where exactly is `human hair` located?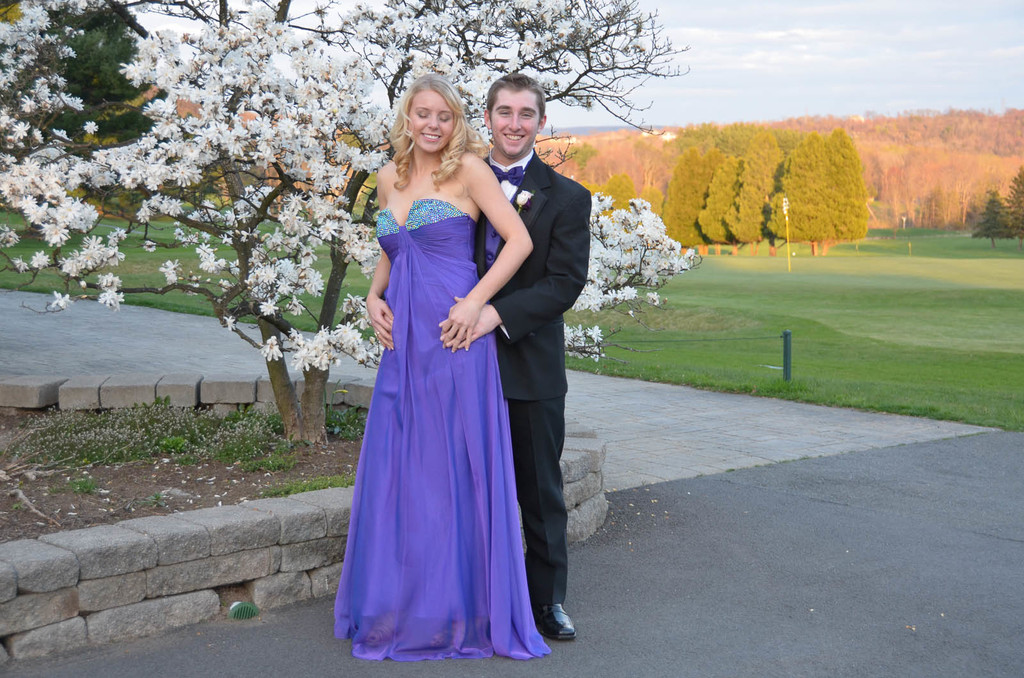
Its bounding box is (x1=485, y1=70, x2=546, y2=129).
